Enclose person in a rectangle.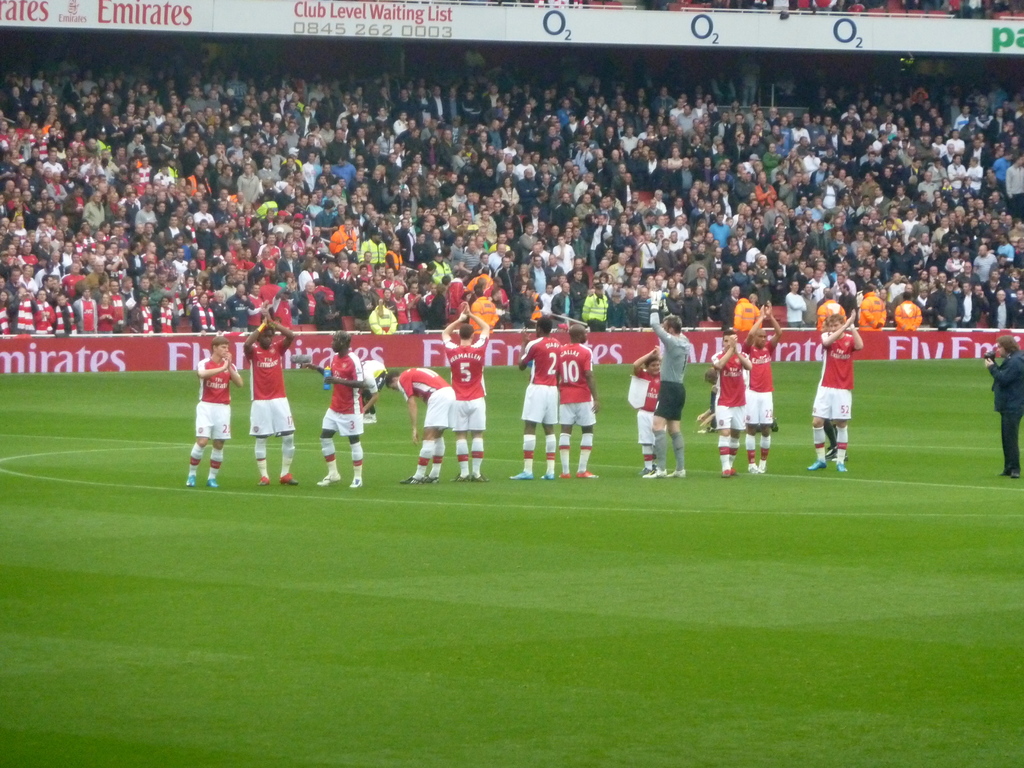
left=439, top=300, right=492, bottom=481.
